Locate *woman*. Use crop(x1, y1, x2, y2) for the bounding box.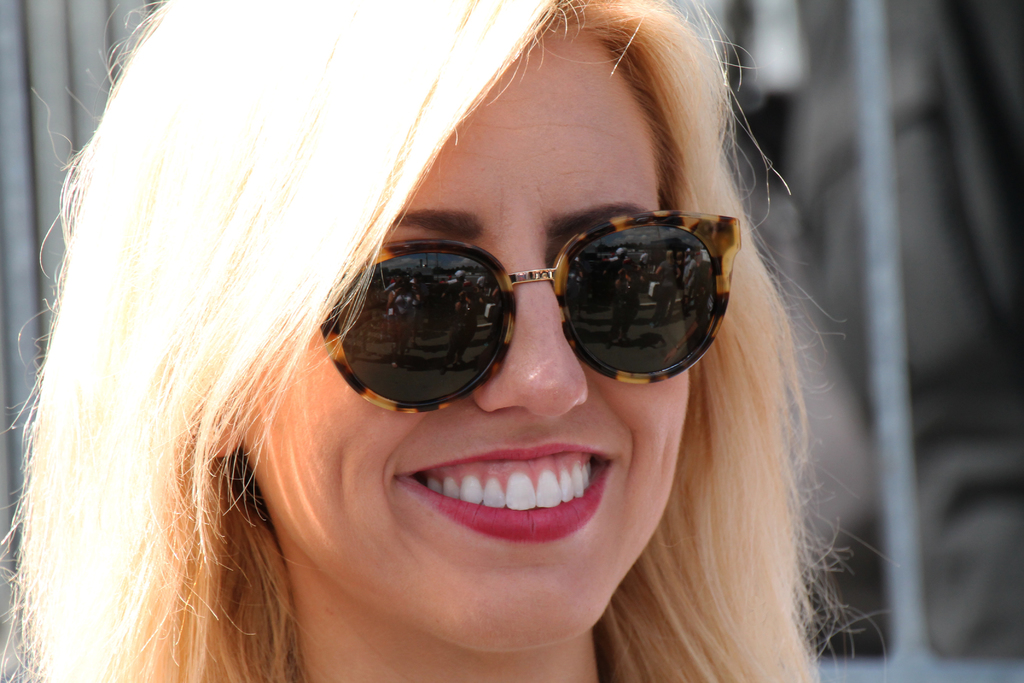
crop(0, 0, 902, 682).
